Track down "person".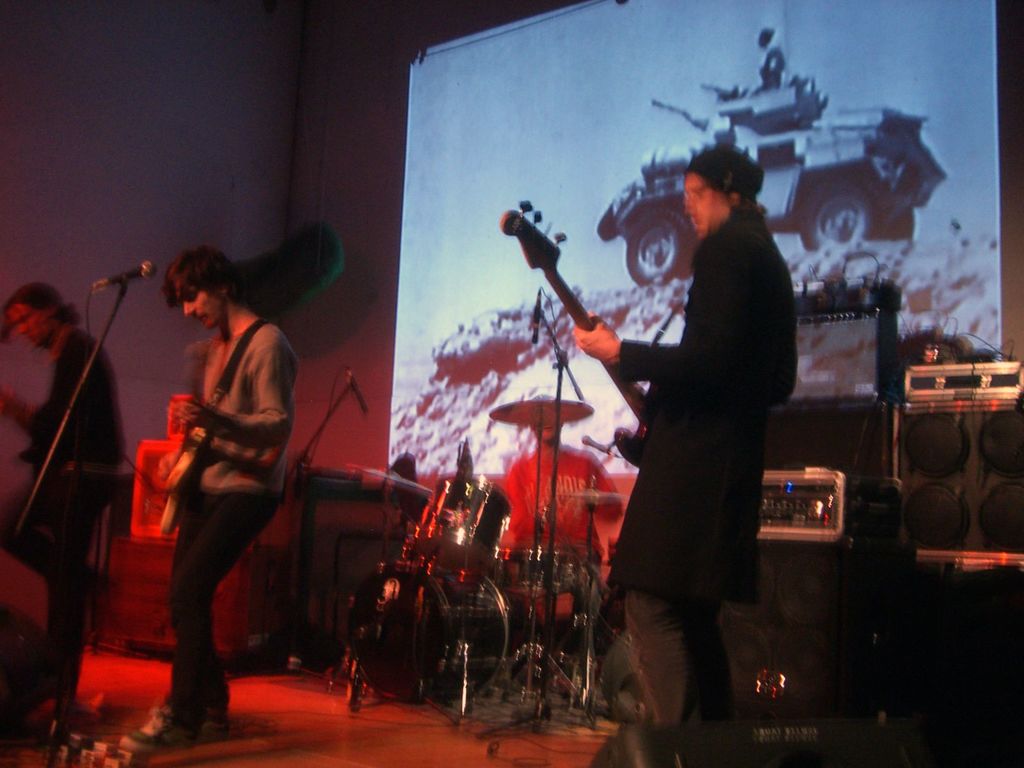
Tracked to rect(567, 136, 801, 767).
